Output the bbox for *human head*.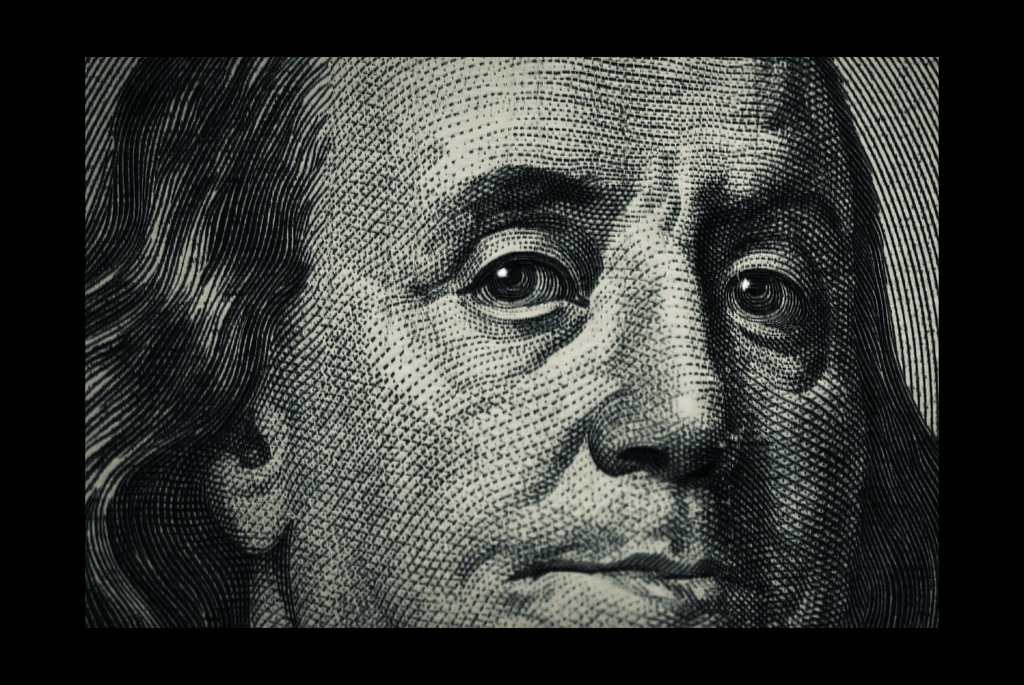
locate(62, 77, 906, 684).
